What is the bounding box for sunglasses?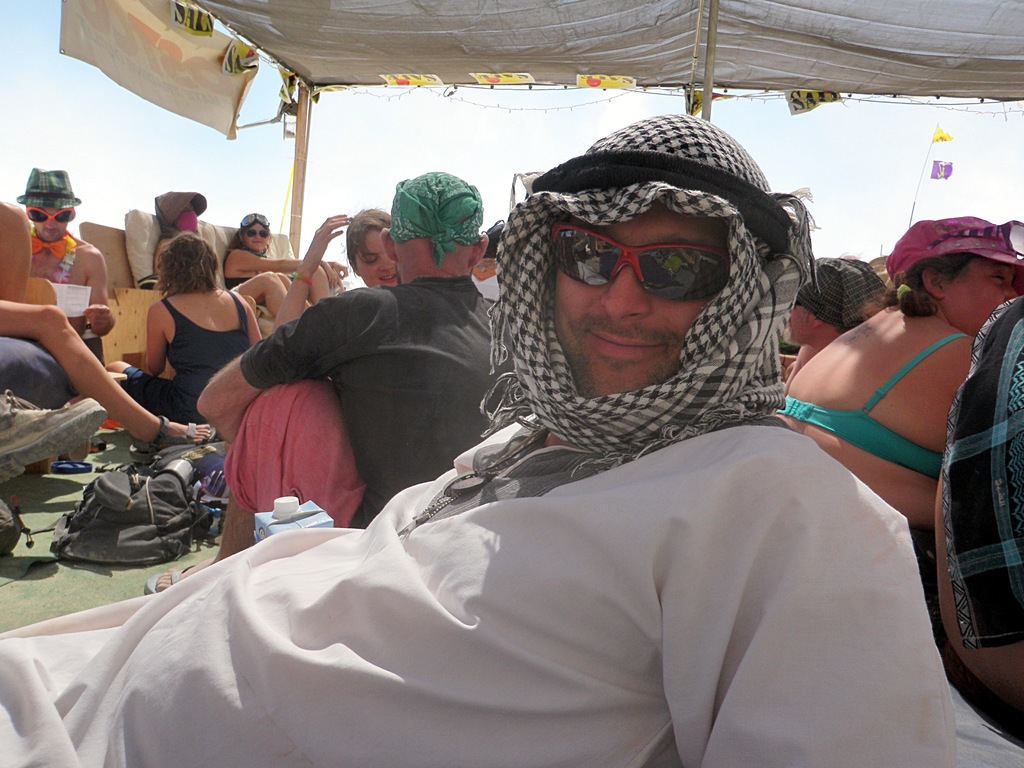
BBox(247, 228, 267, 239).
